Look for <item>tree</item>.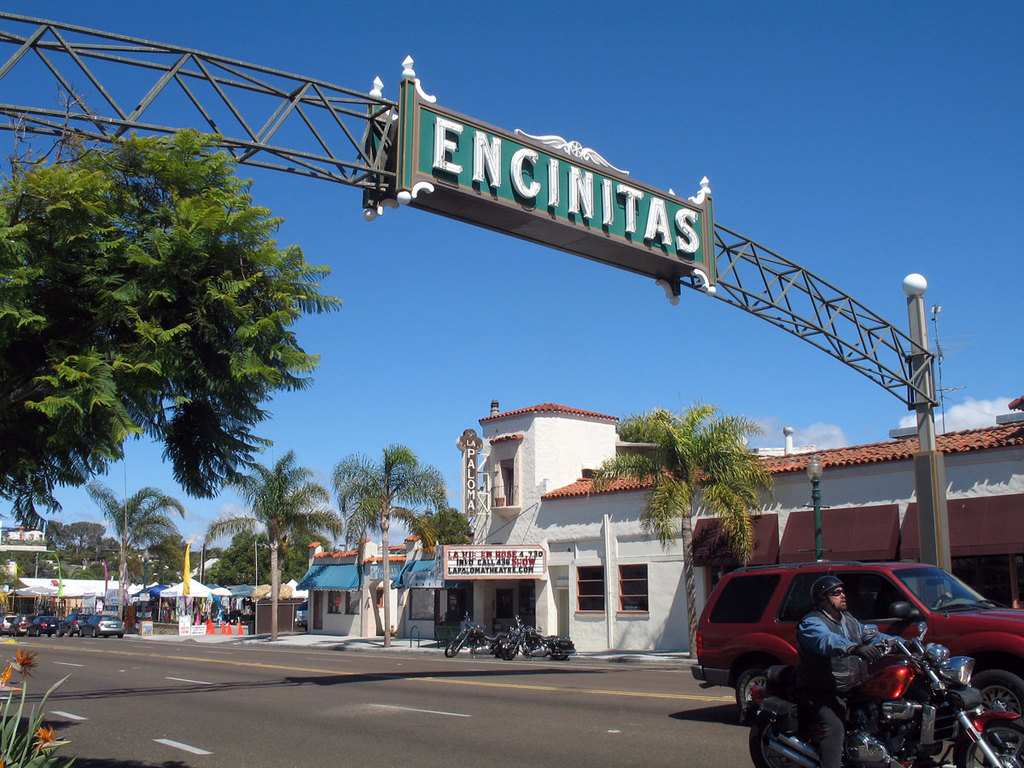
Found: 335,438,458,648.
